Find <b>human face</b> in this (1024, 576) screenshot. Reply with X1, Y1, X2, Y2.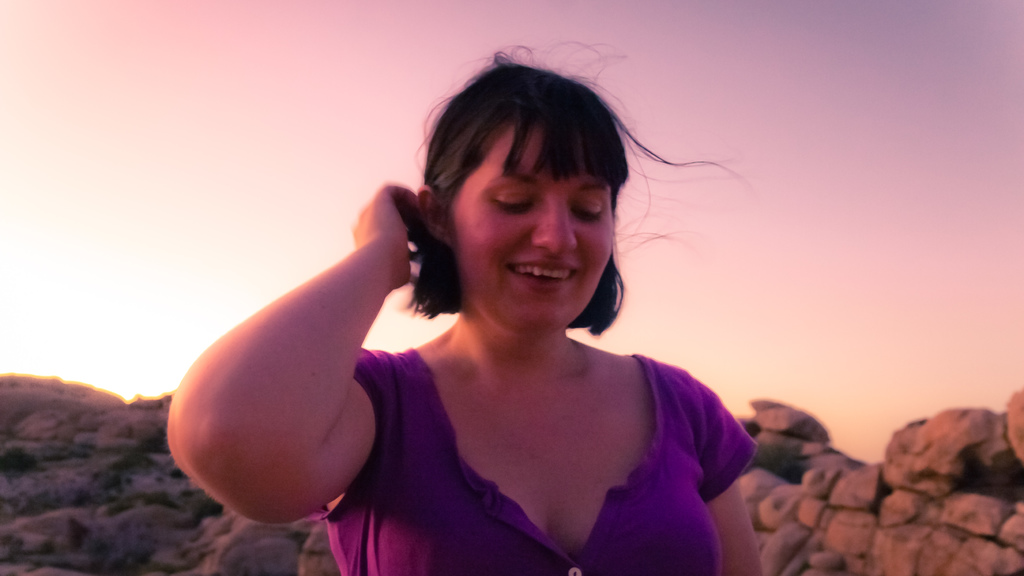
456, 130, 615, 327.
